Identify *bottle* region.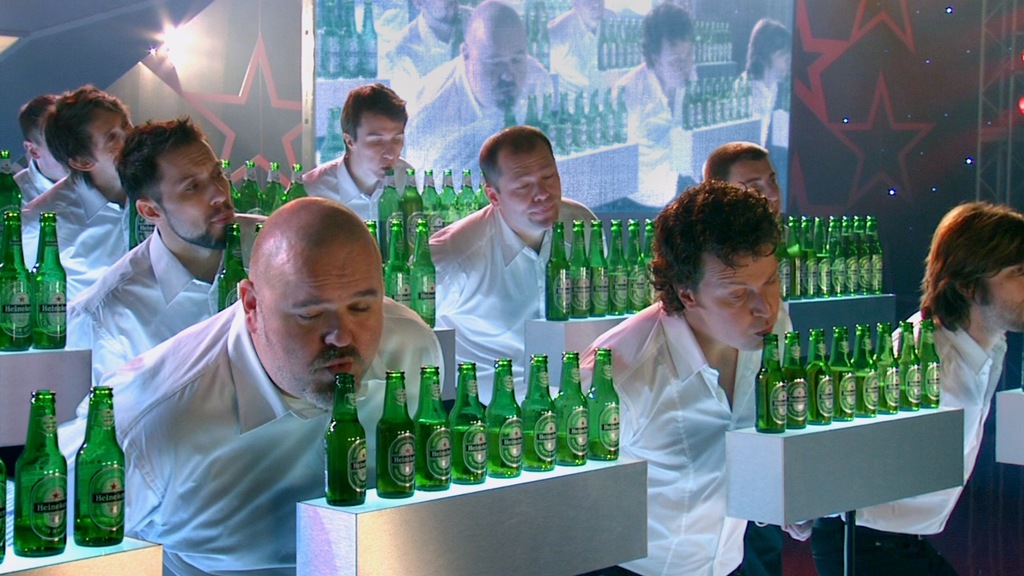
Region: bbox=[616, 218, 639, 312].
